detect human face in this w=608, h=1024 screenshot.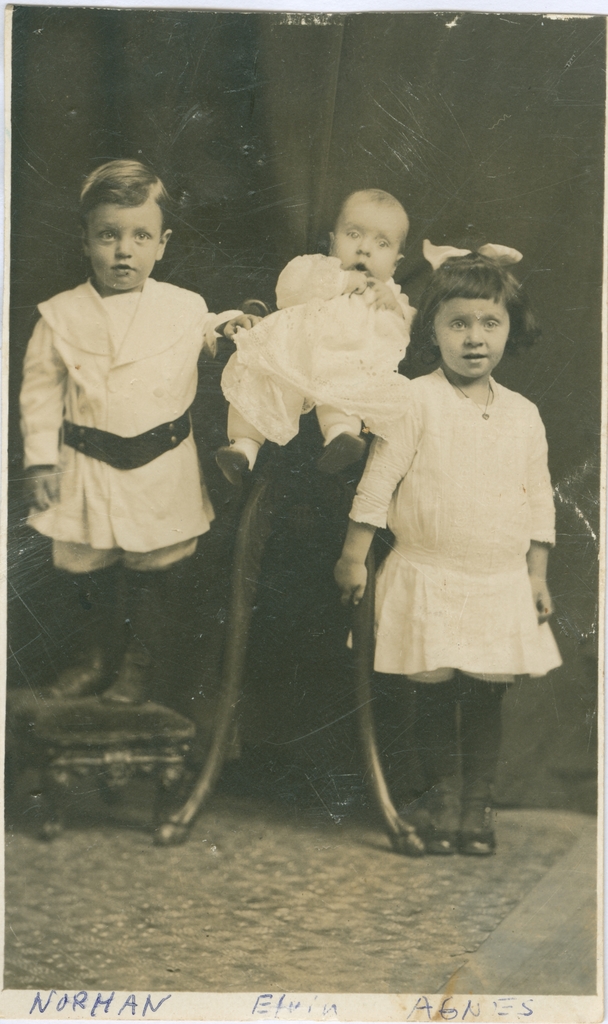
Detection: crop(433, 297, 511, 376).
